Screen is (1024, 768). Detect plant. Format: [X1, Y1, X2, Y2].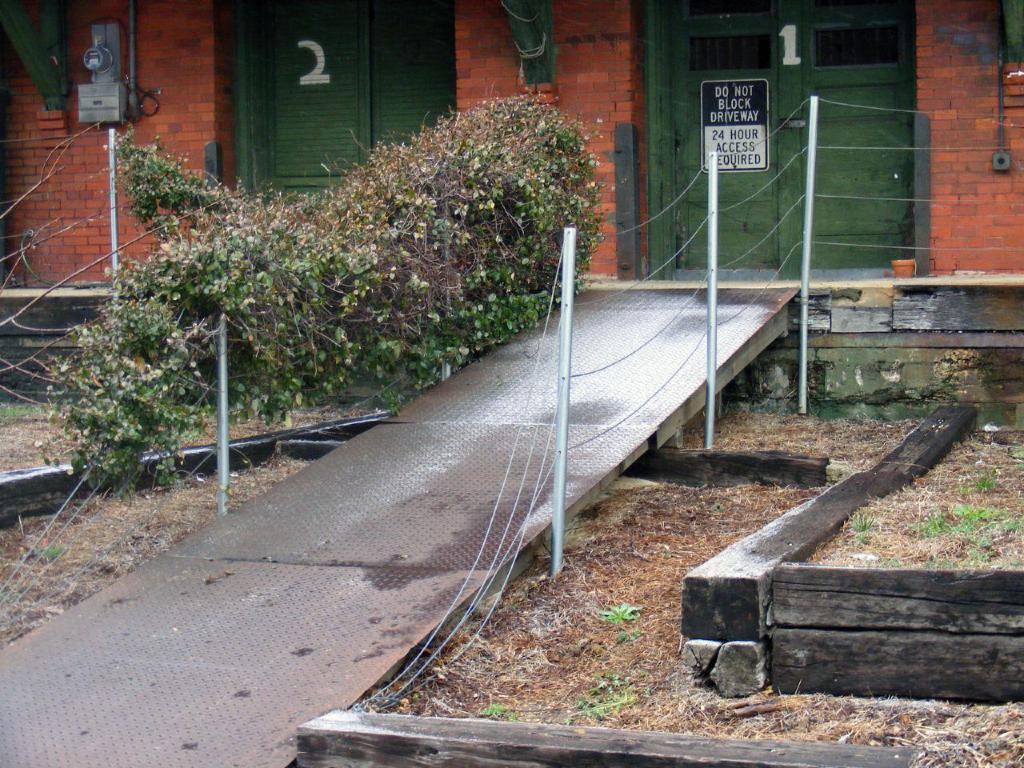
[479, 701, 522, 724].
